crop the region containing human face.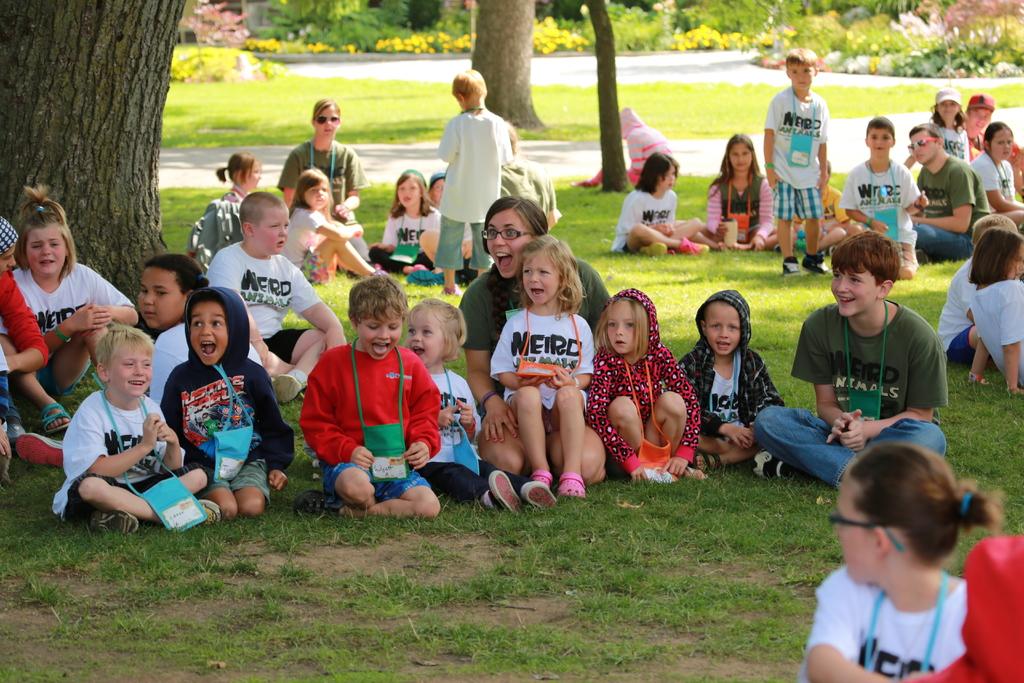
Crop region: (left=431, top=179, right=447, bottom=205).
